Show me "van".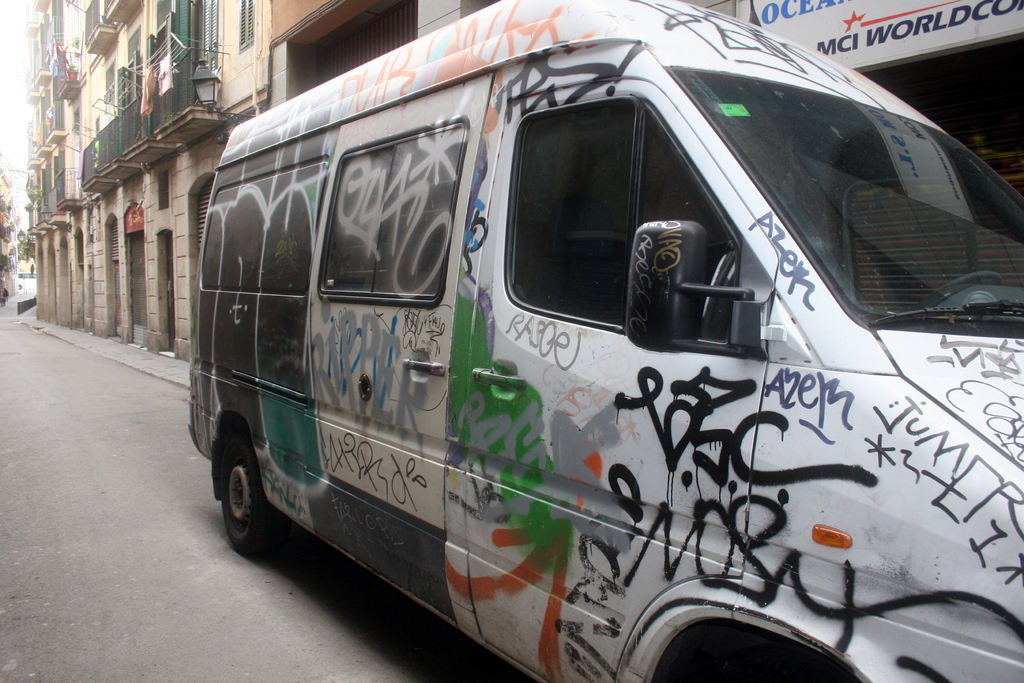
"van" is here: detection(188, 0, 1023, 682).
